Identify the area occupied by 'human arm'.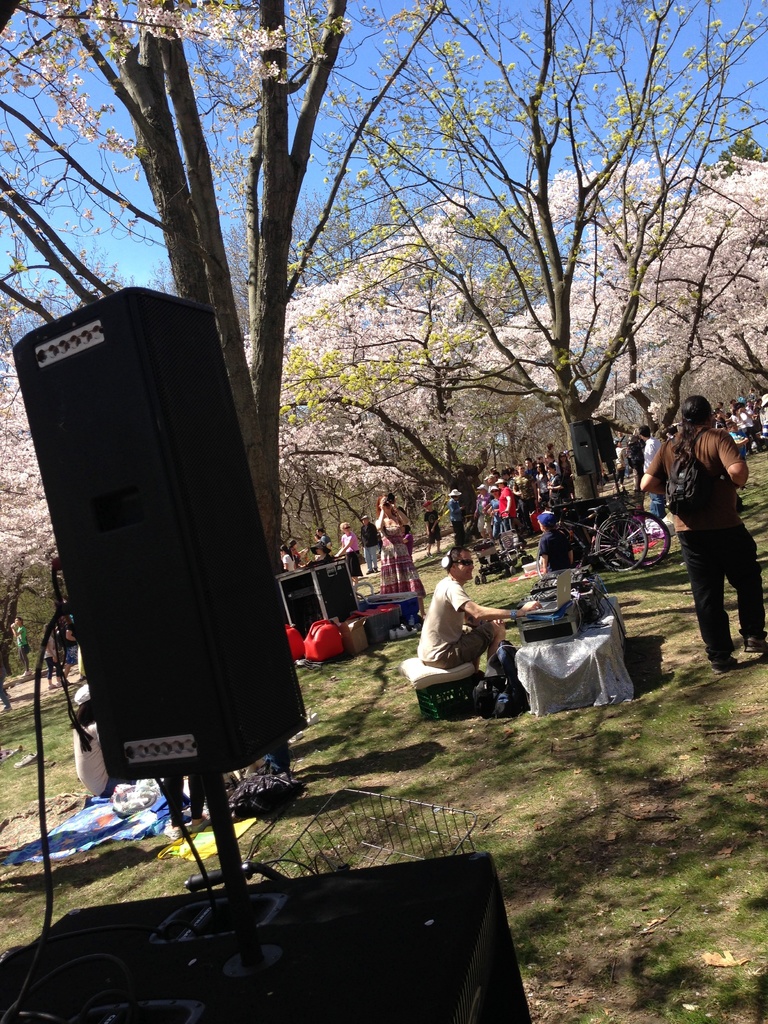
Area: pyautogui.locateOnScreen(332, 534, 356, 558).
